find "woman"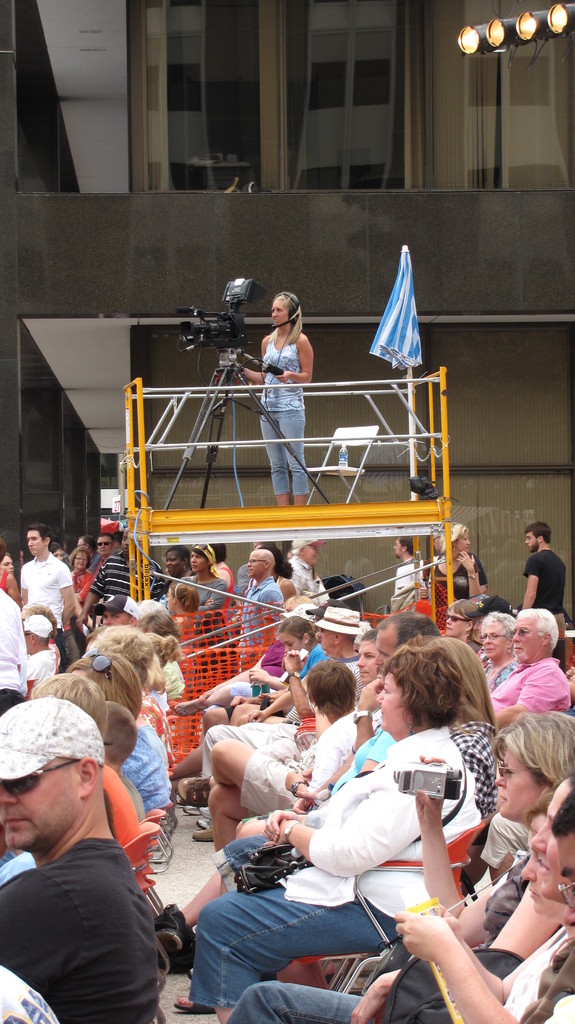
locate(533, 776, 574, 913)
